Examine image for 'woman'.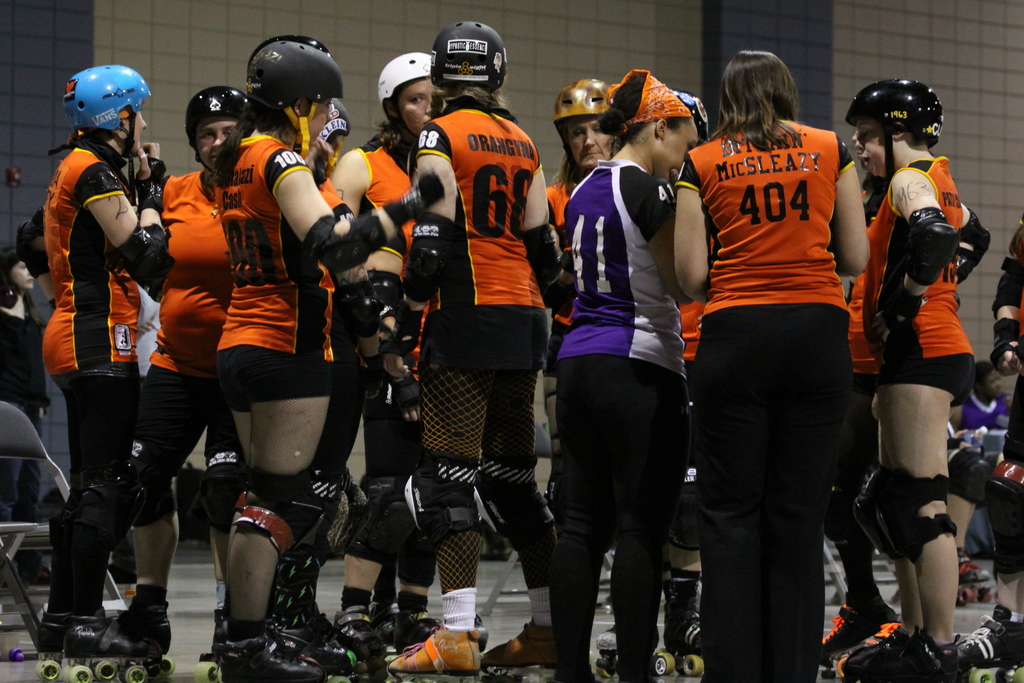
Examination result: (left=116, top=83, right=244, bottom=646).
